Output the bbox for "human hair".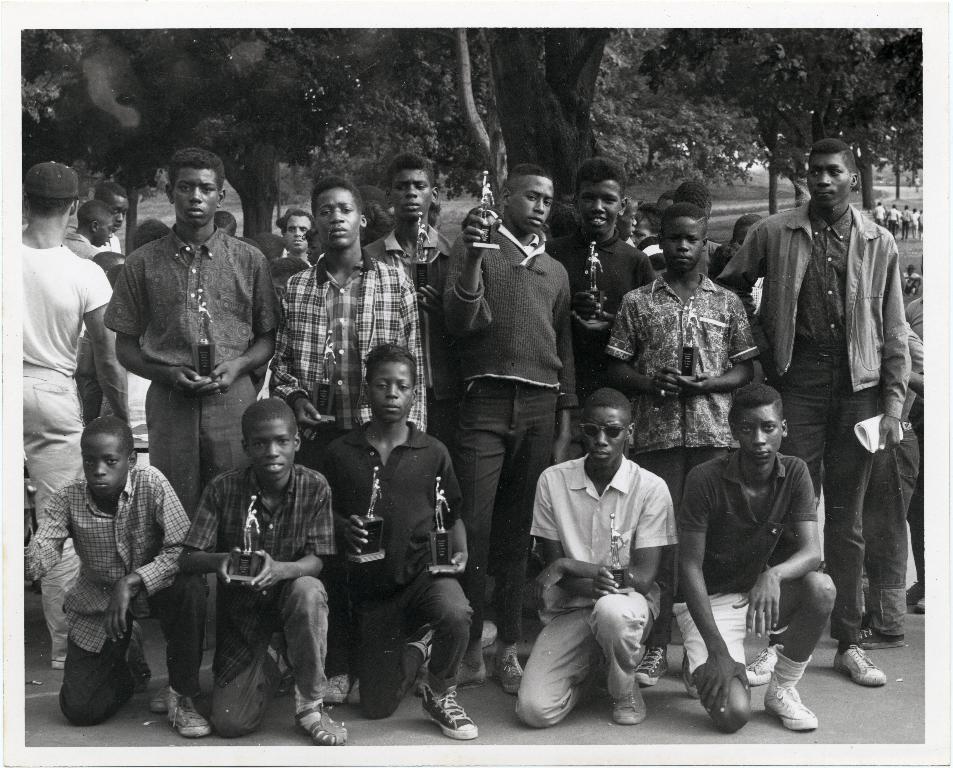
<bbox>574, 154, 623, 202</bbox>.
